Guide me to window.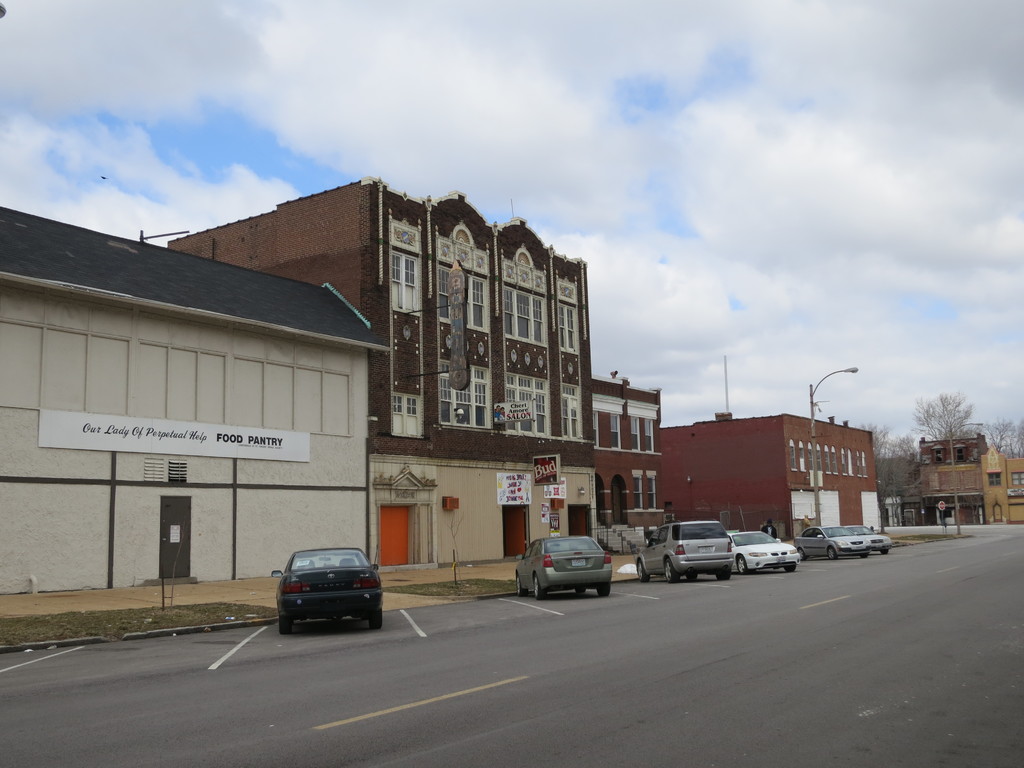
Guidance: box=[825, 443, 834, 474].
